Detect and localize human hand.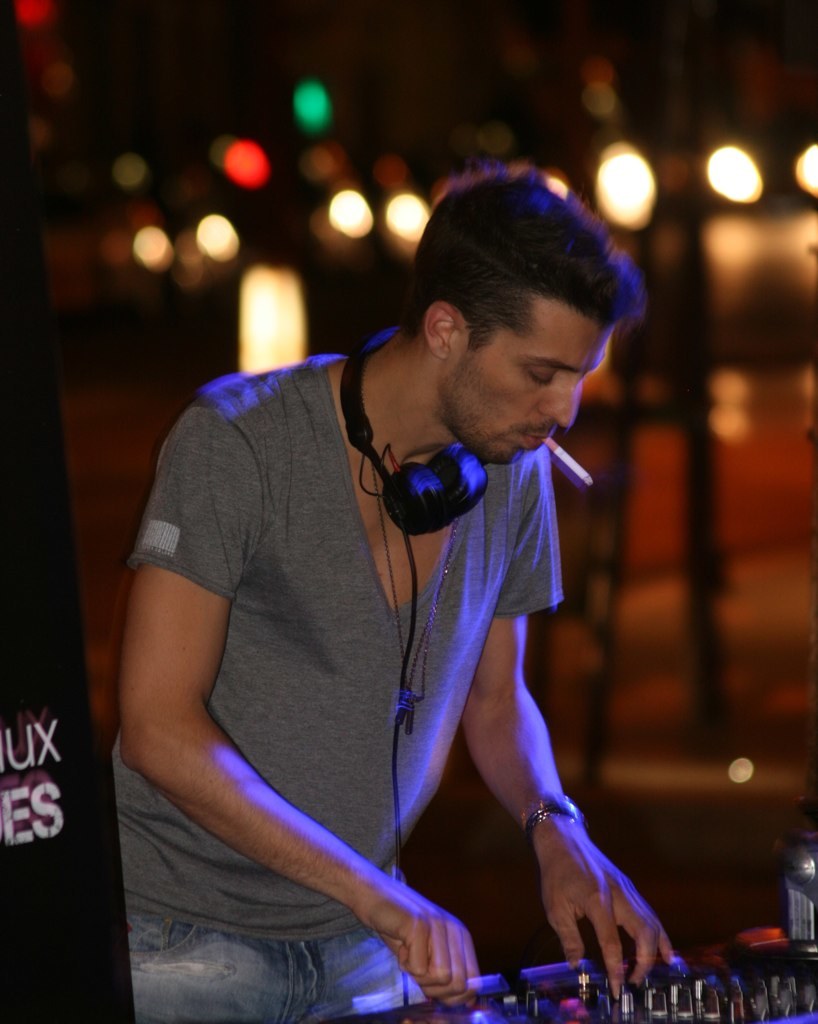
Localized at <bbox>337, 852, 496, 994</bbox>.
